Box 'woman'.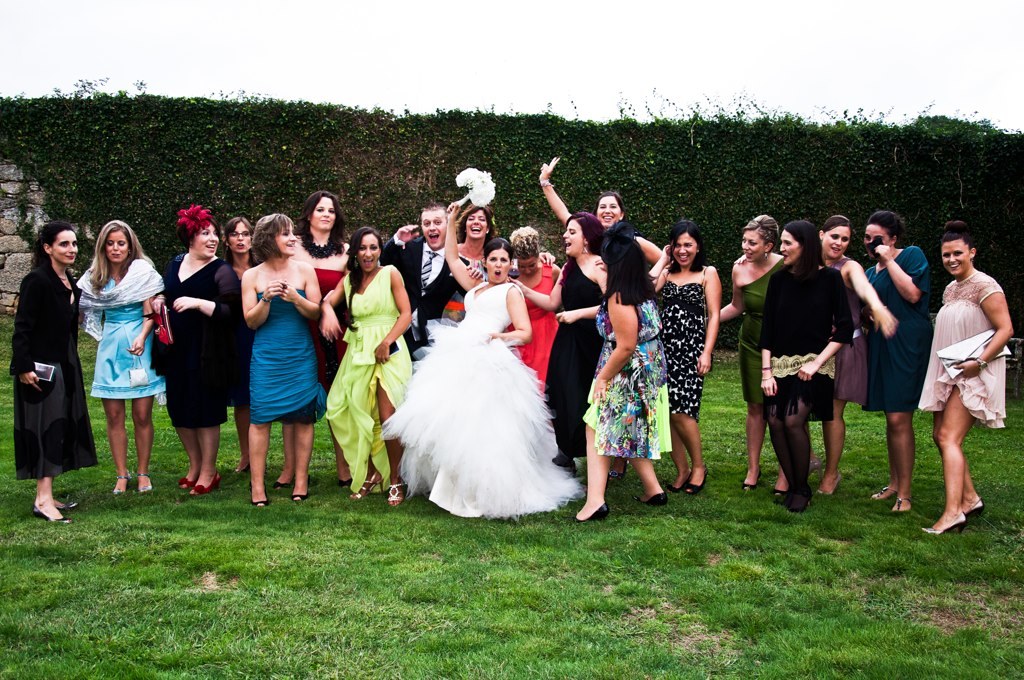
<box>493,227,565,397</box>.
